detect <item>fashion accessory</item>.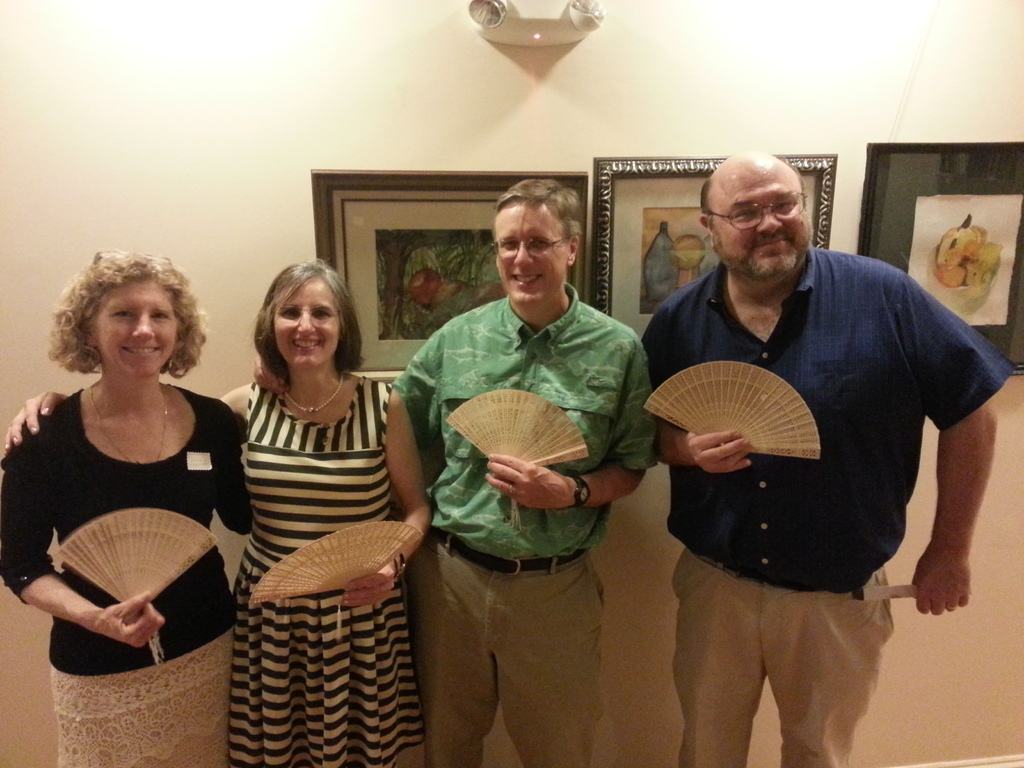
Detected at 287/373/344/414.
